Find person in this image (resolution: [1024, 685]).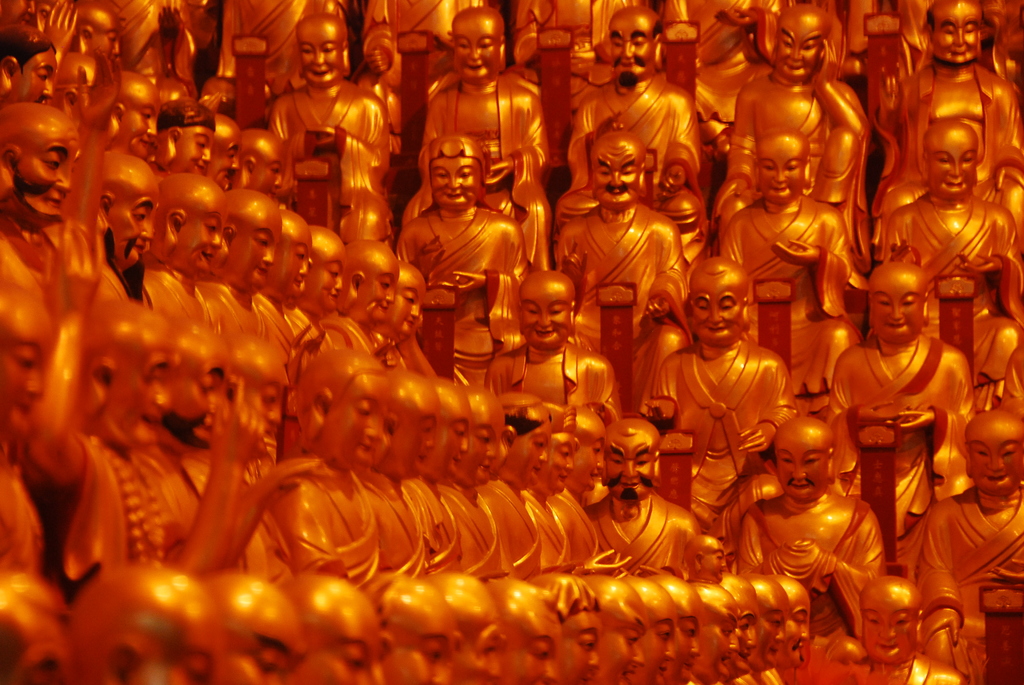
box=[434, 565, 508, 684].
